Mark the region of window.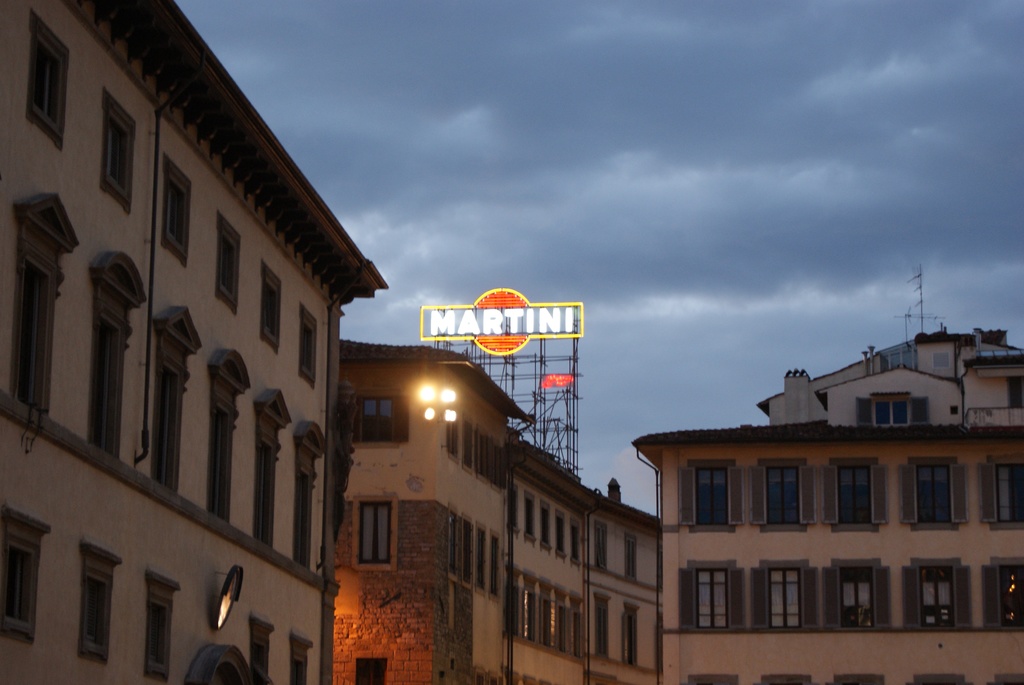
Region: crop(746, 452, 819, 535).
